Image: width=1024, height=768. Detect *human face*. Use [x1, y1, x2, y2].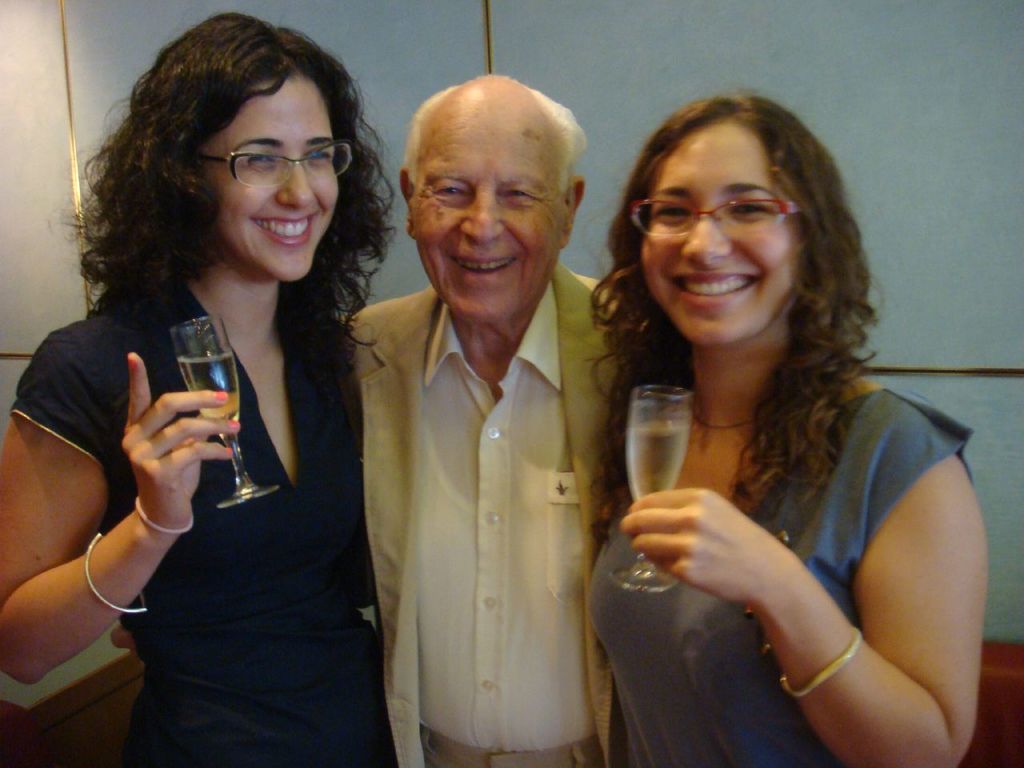
[638, 122, 804, 346].
